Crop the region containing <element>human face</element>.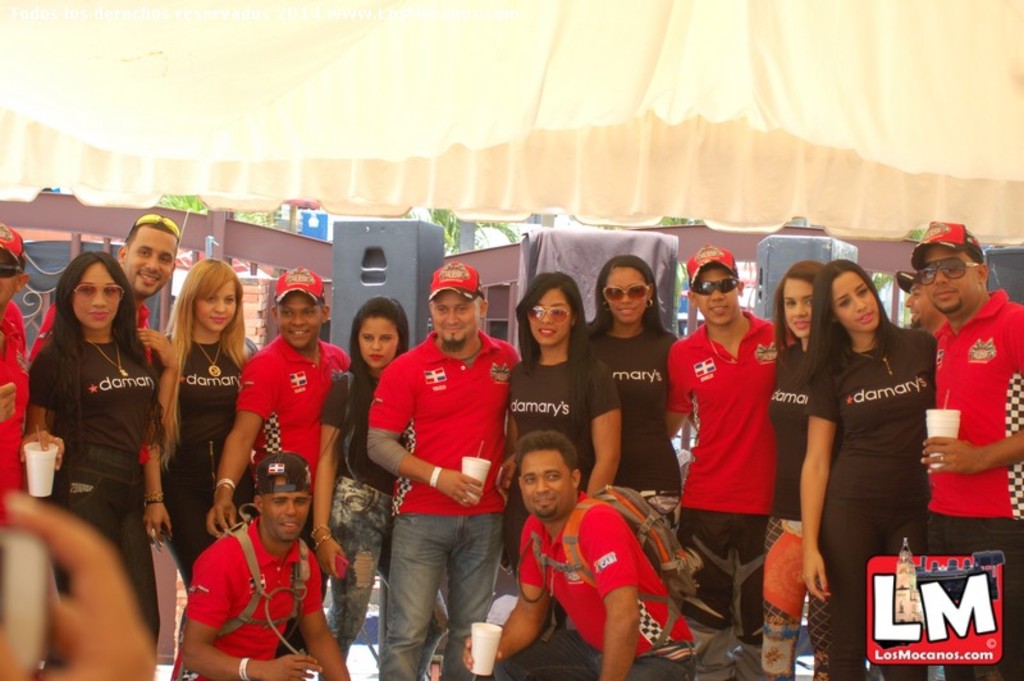
Crop region: left=600, top=262, right=649, bottom=323.
